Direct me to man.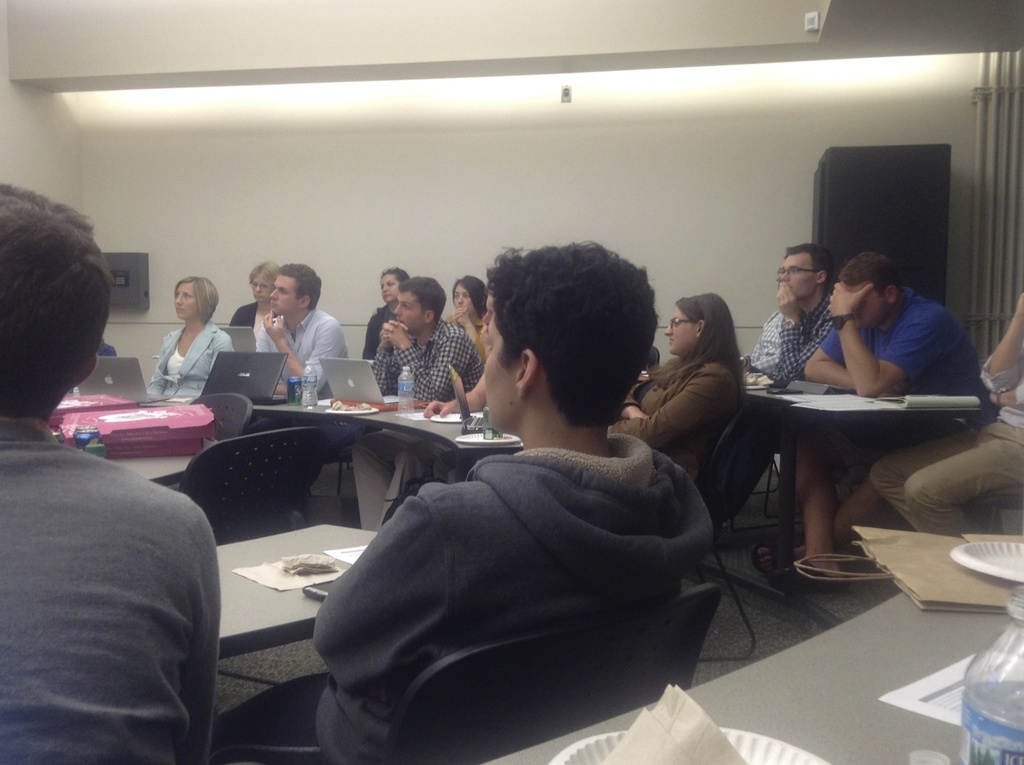
Direction: region(0, 177, 227, 764).
